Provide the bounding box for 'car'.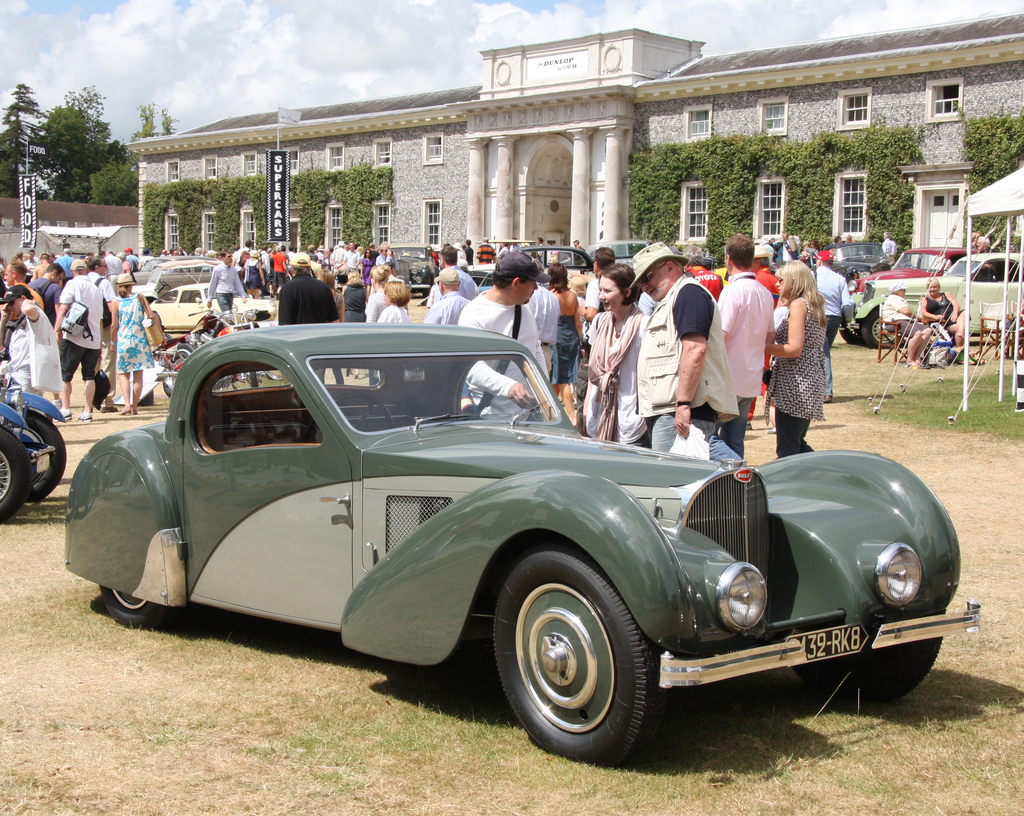
849, 246, 1023, 340.
